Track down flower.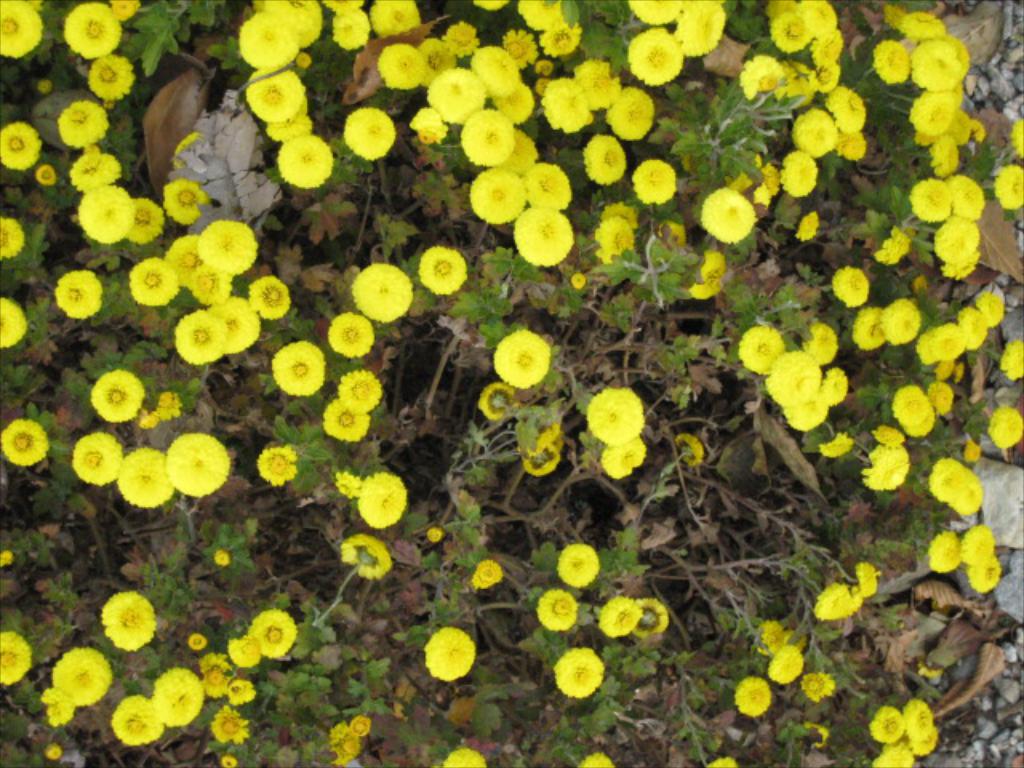
Tracked to crop(165, 240, 206, 290).
